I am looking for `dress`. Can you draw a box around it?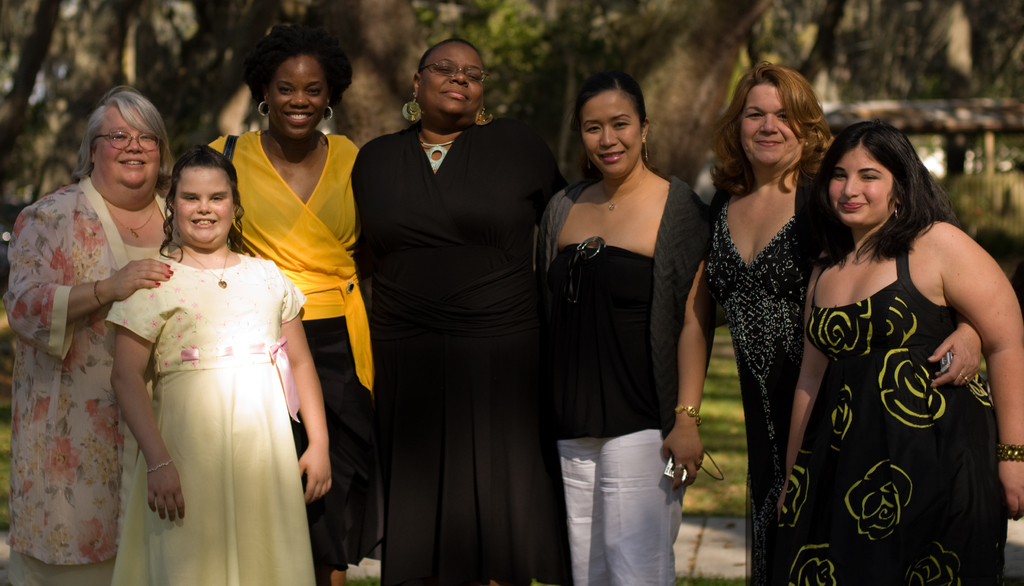
Sure, the bounding box is <bbox>786, 250, 1009, 585</bbox>.
